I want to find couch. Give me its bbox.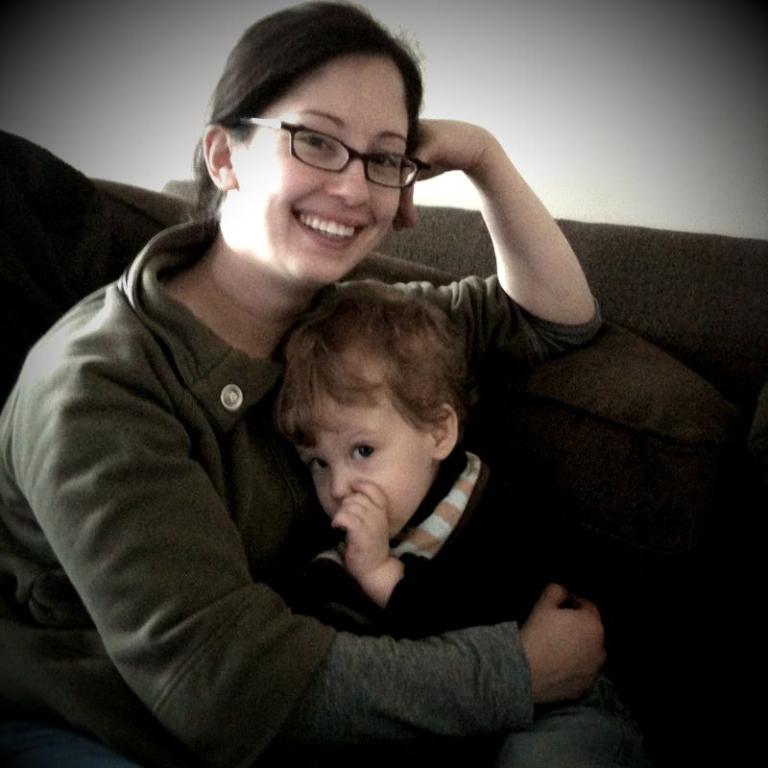
0:101:742:767.
